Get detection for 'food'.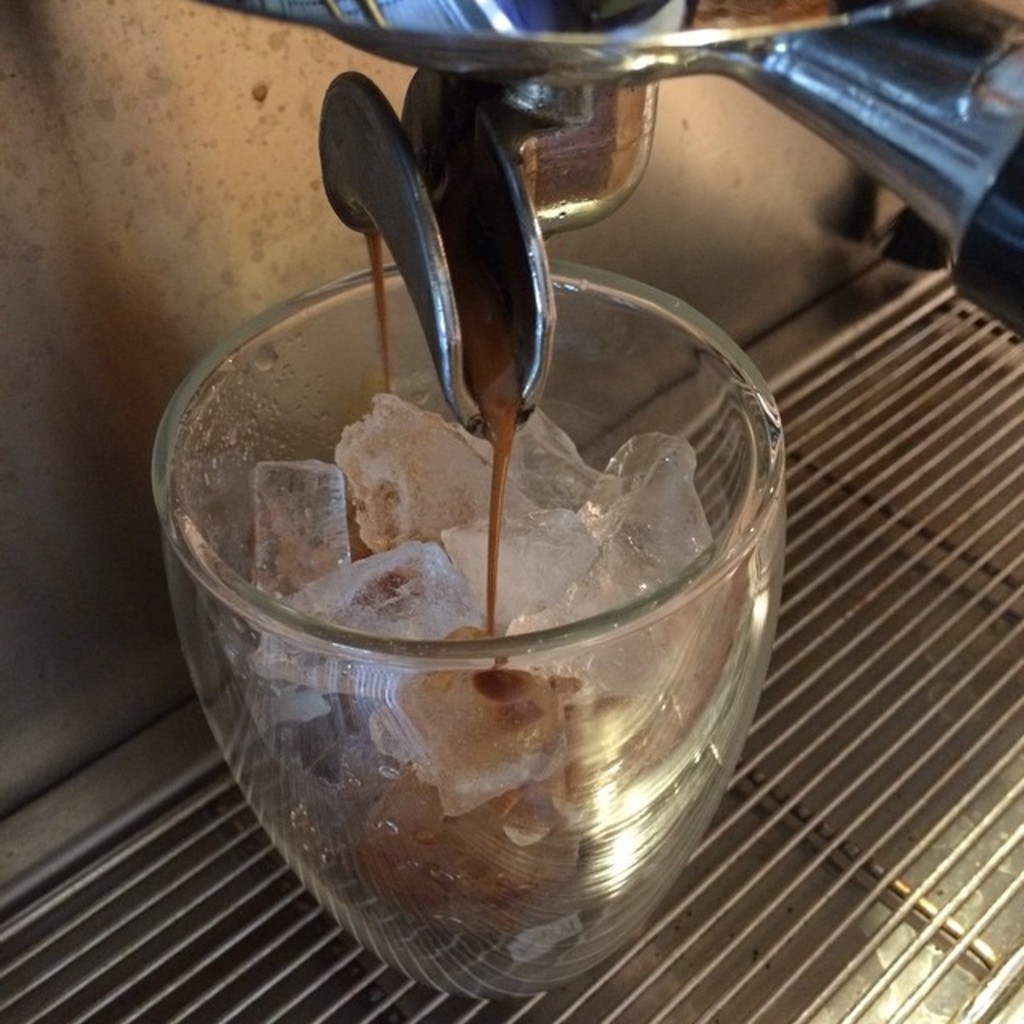
Detection: 352,763,578,938.
